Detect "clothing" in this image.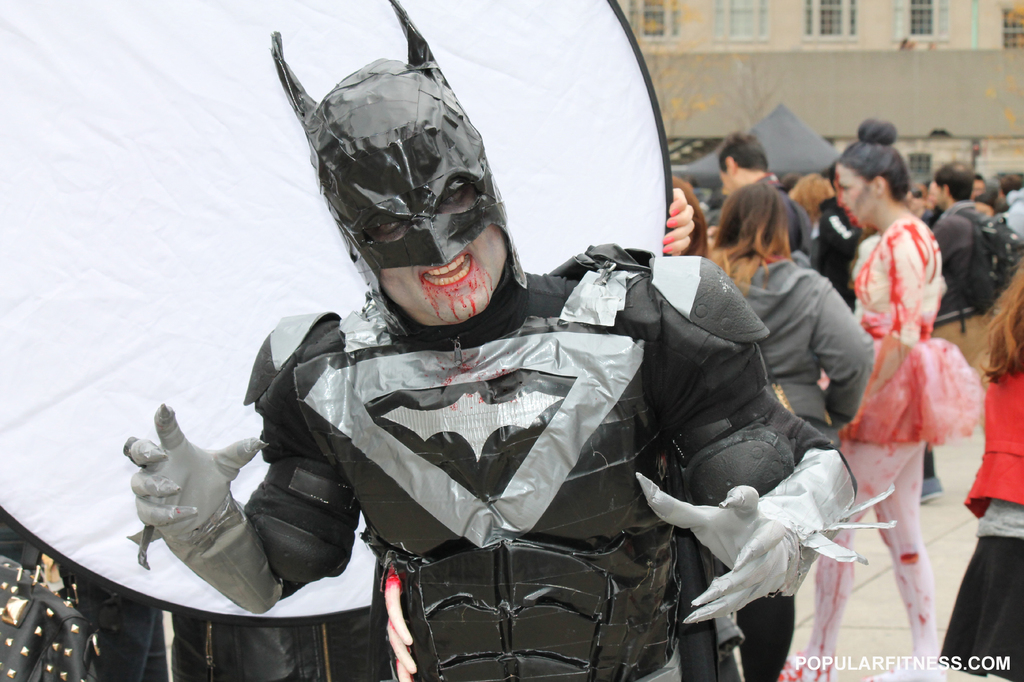
Detection: 694 257 872 681.
